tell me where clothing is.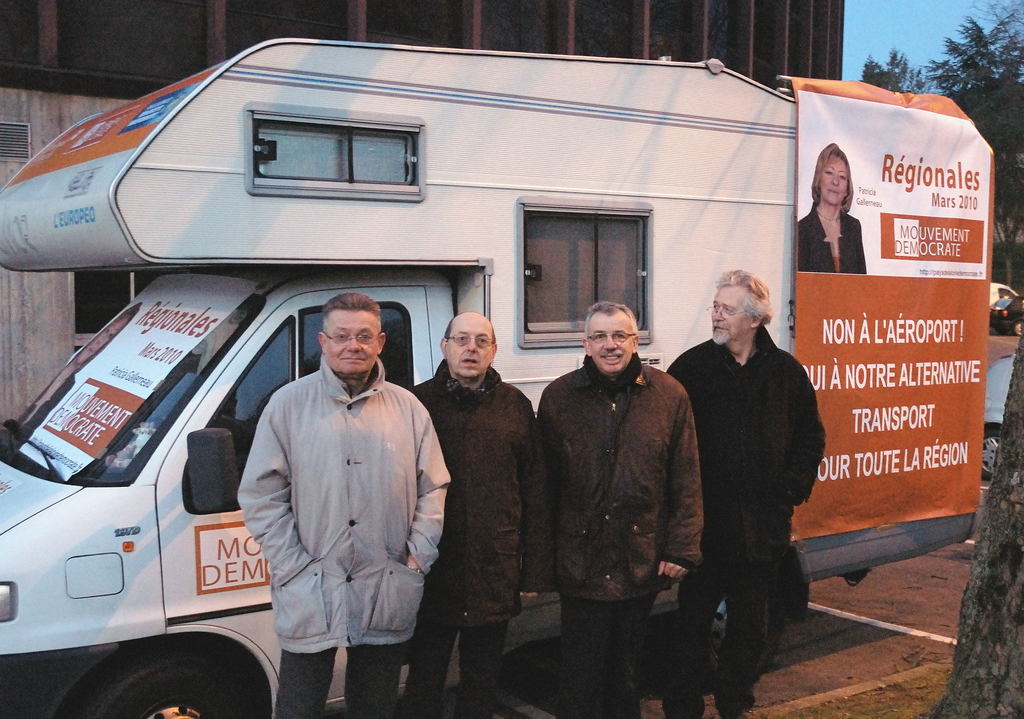
clothing is at Rect(681, 267, 832, 662).
